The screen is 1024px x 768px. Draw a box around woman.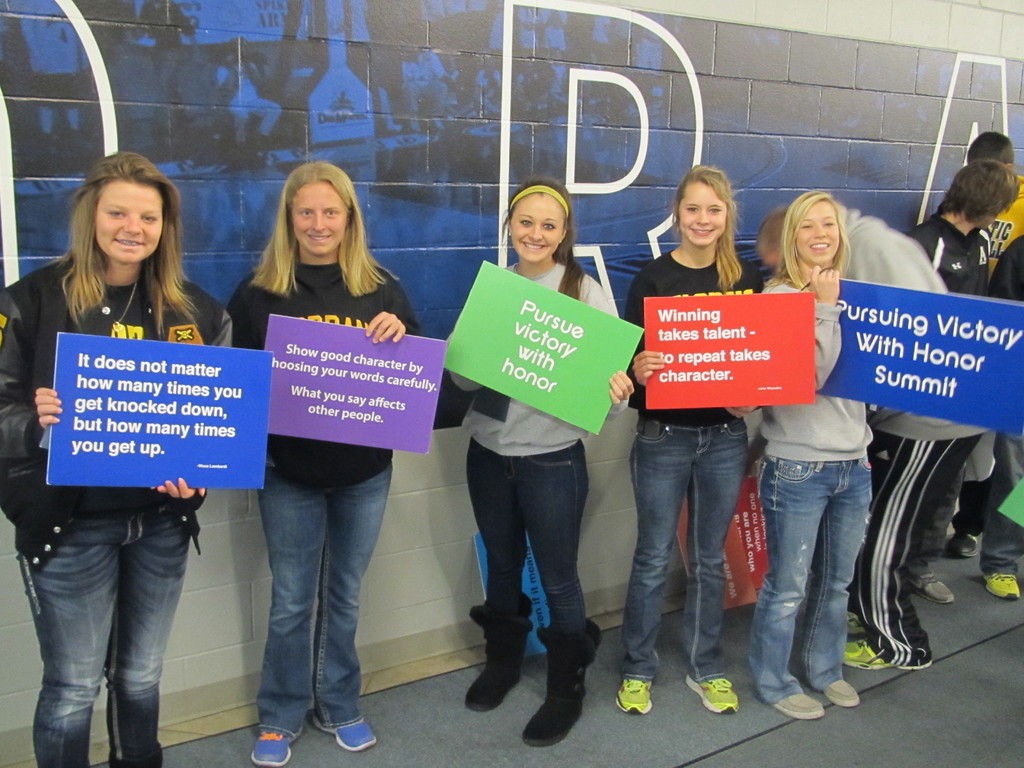
216:152:410:733.
